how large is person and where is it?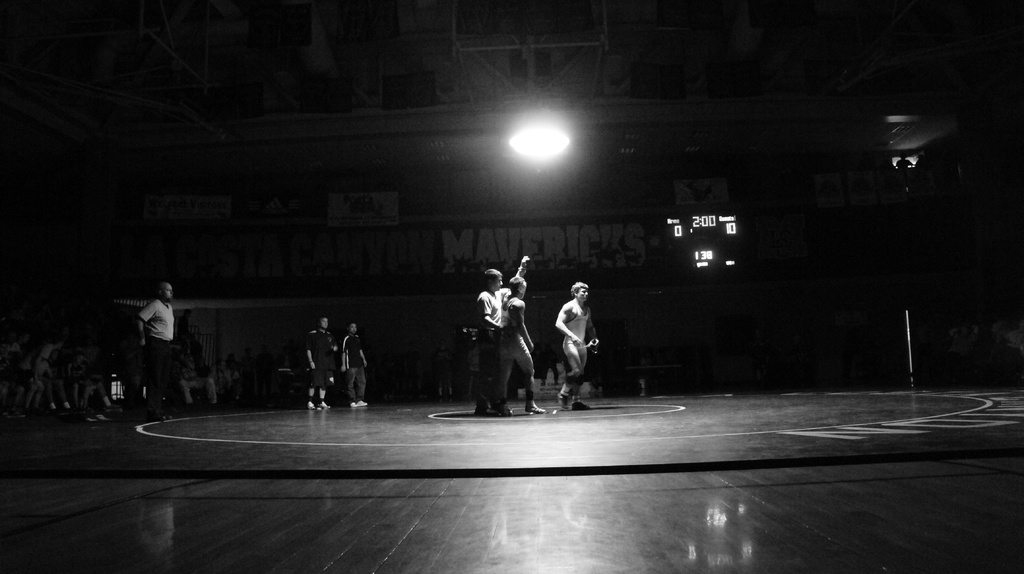
Bounding box: bbox=(340, 321, 370, 415).
